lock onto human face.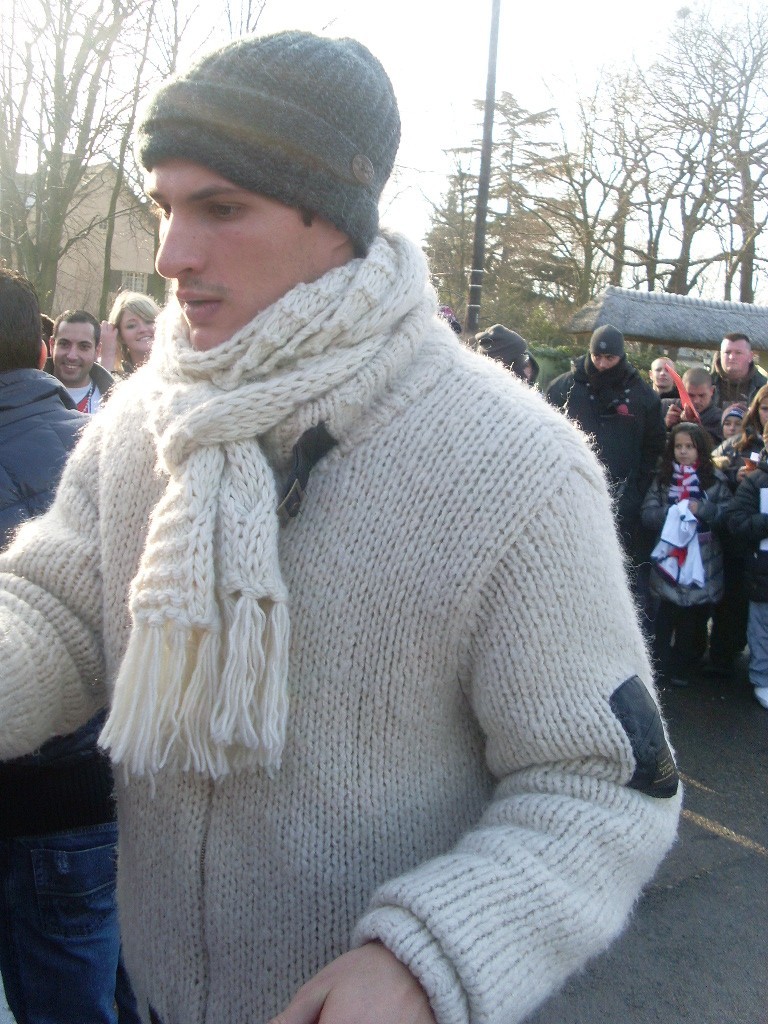
Locked: {"left": 678, "top": 435, "right": 692, "bottom": 469}.
